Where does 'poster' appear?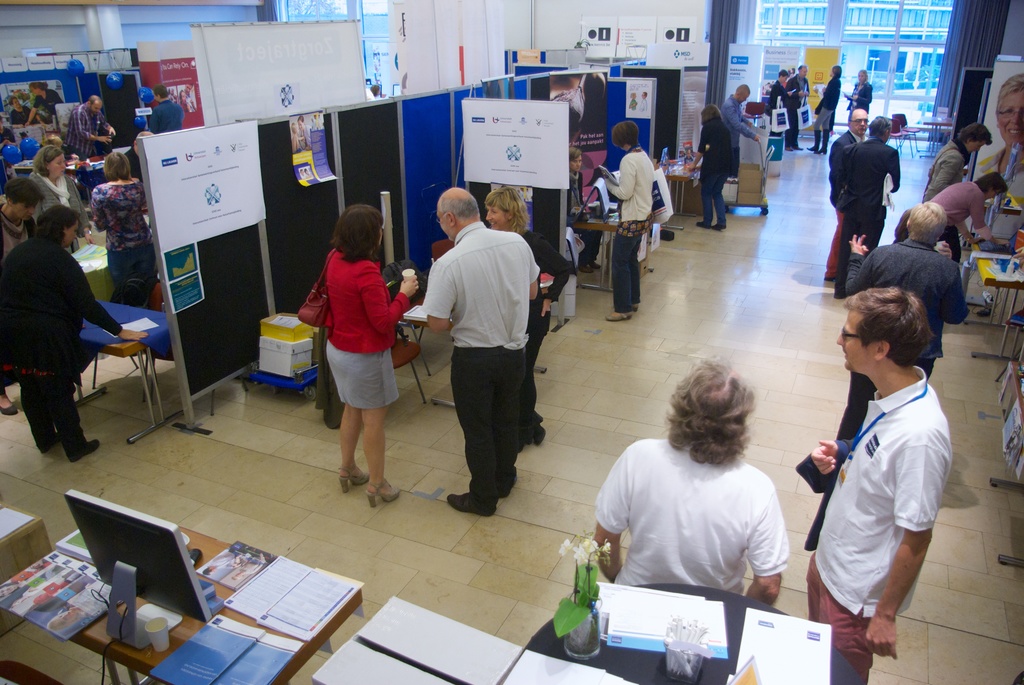
Appears at box(545, 69, 604, 207).
